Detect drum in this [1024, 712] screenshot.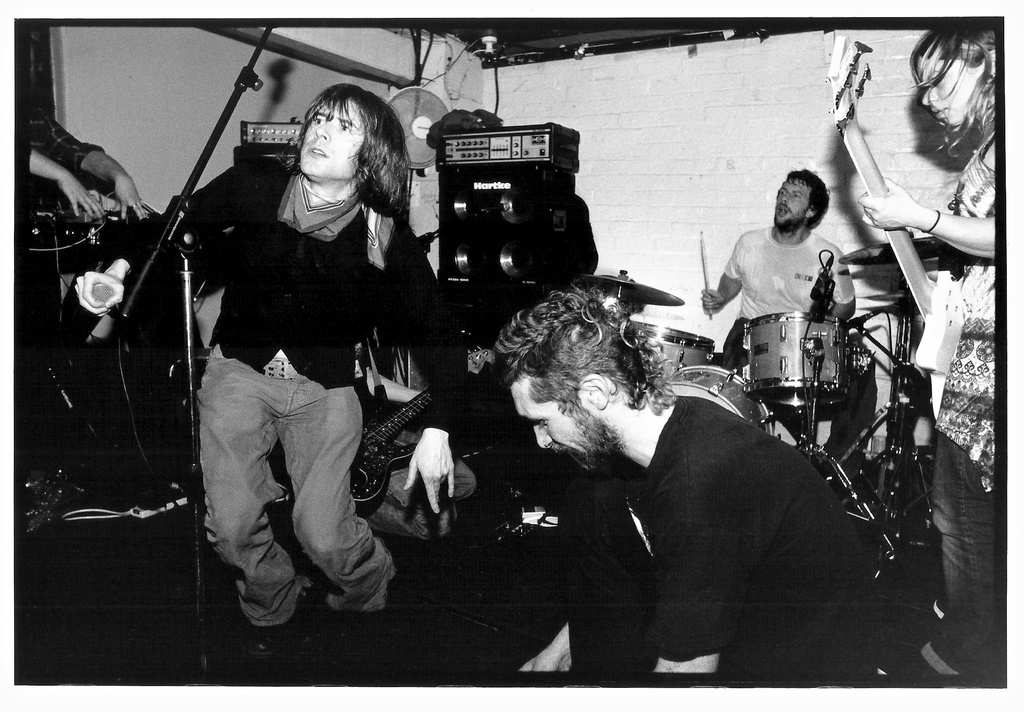
Detection: <box>664,365,777,439</box>.
